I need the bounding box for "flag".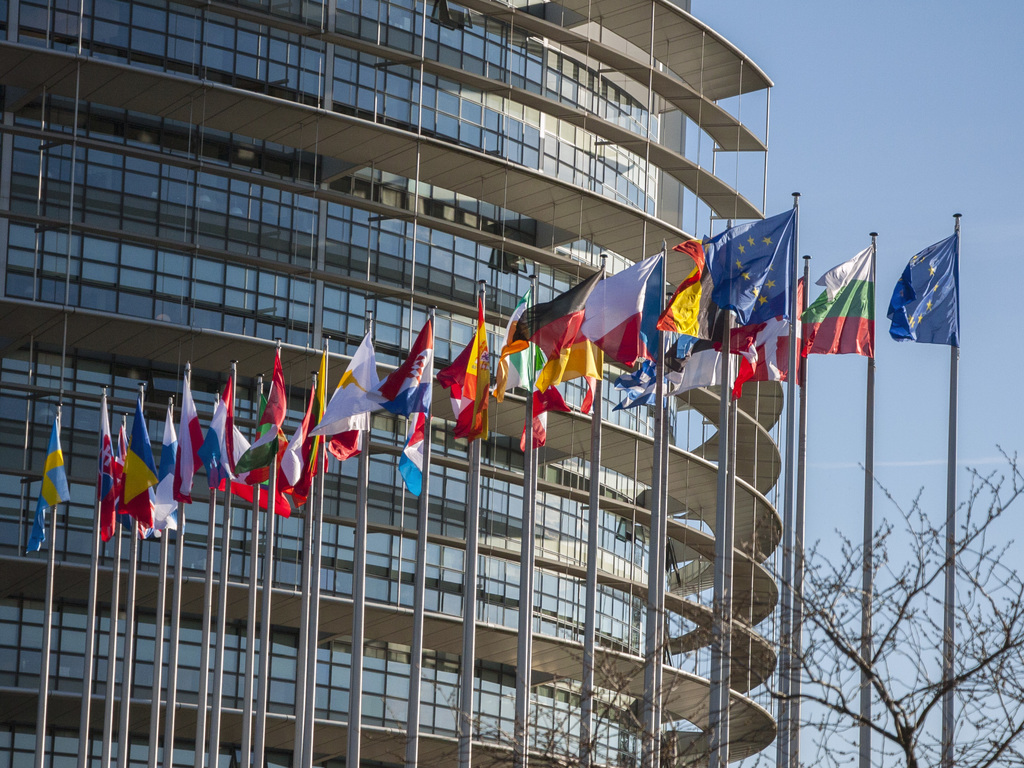
Here it is: (195, 378, 254, 486).
